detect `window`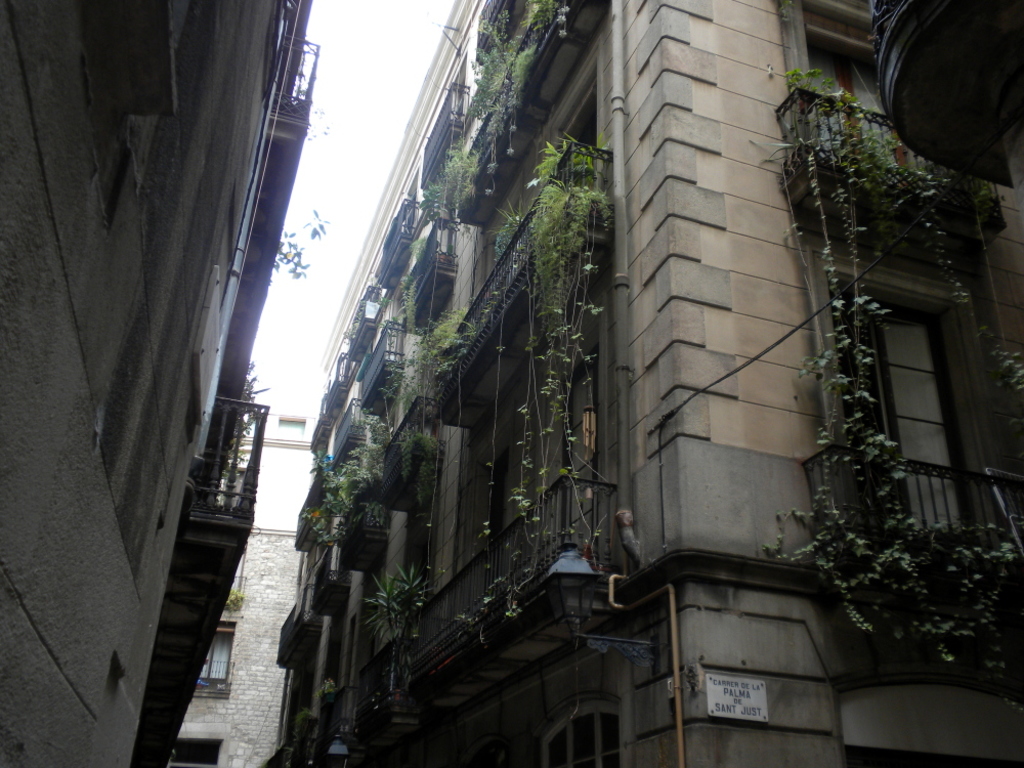
x1=839 y1=246 x2=970 y2=548
